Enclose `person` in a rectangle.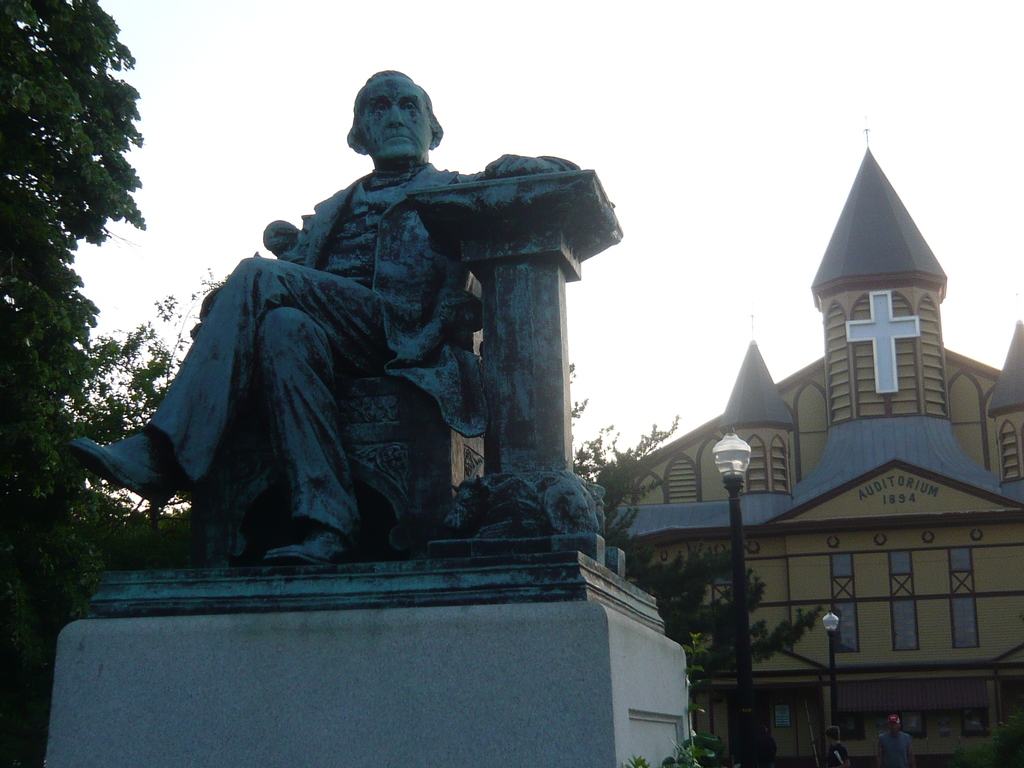
locate(138, 102, 564, 581).
